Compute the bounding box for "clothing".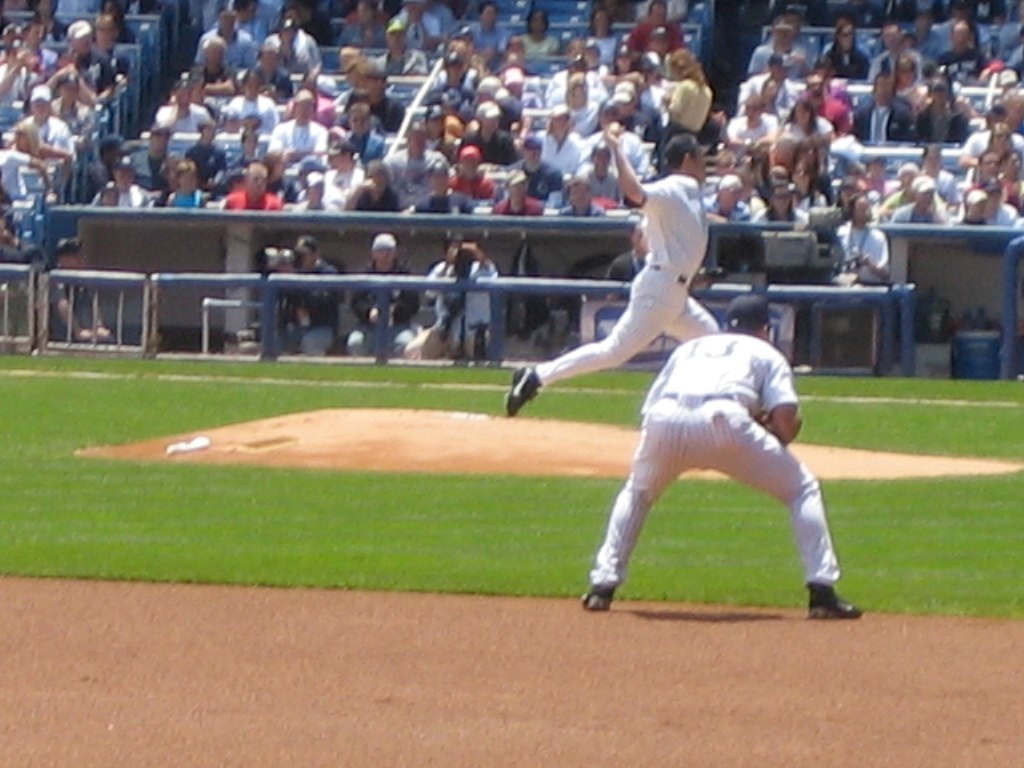
871/44/922/77.
